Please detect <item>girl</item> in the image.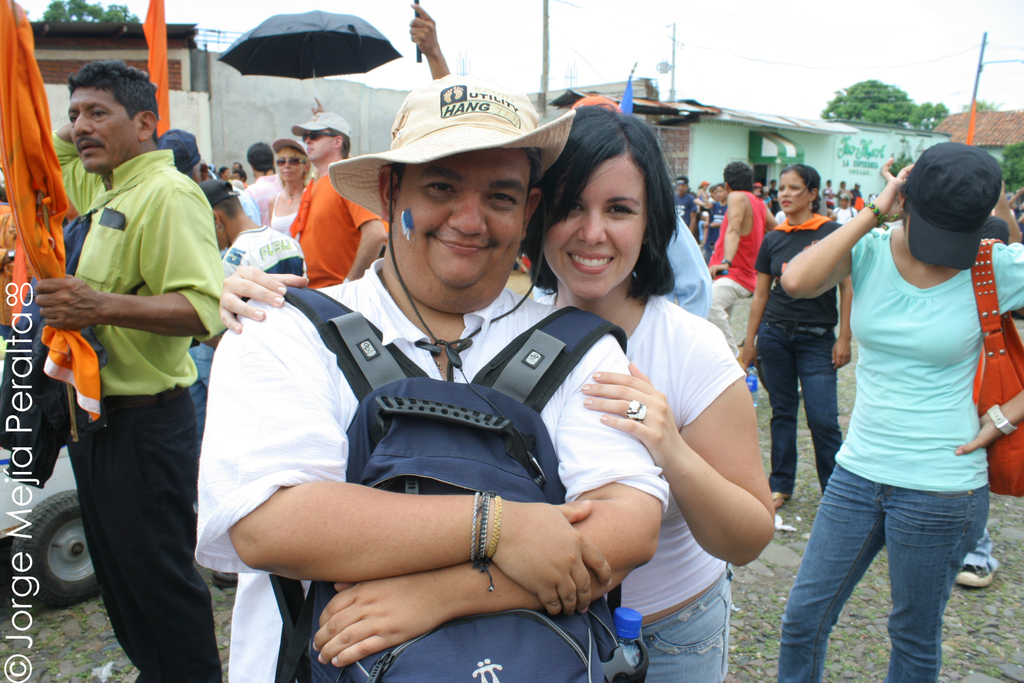
[532, 104, 773, 682].
